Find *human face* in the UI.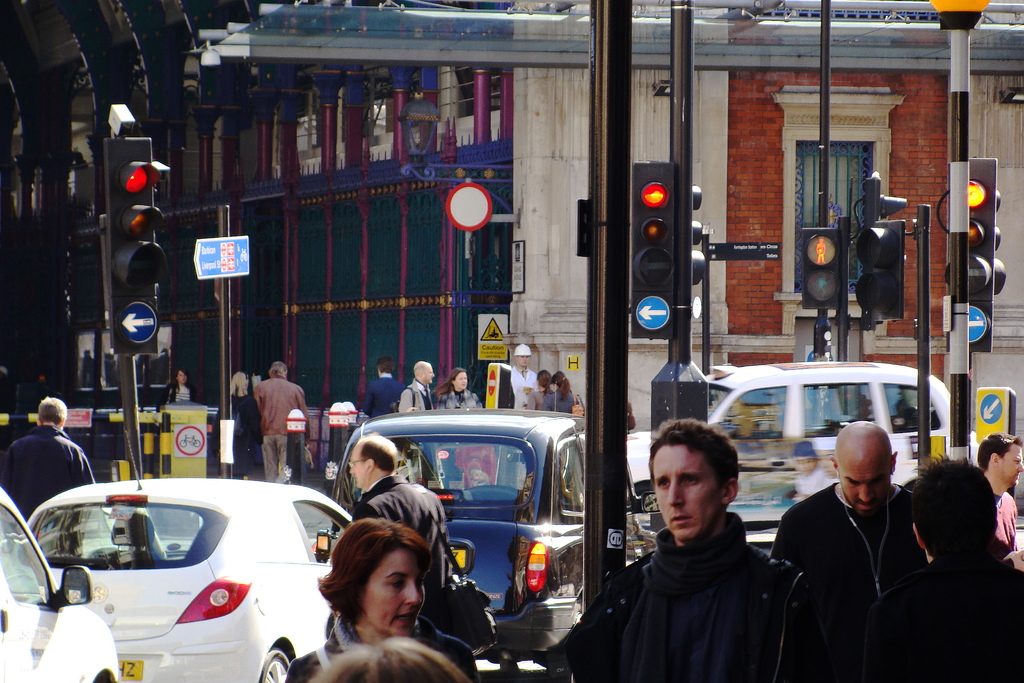
UI element at (840,465,888,520).
